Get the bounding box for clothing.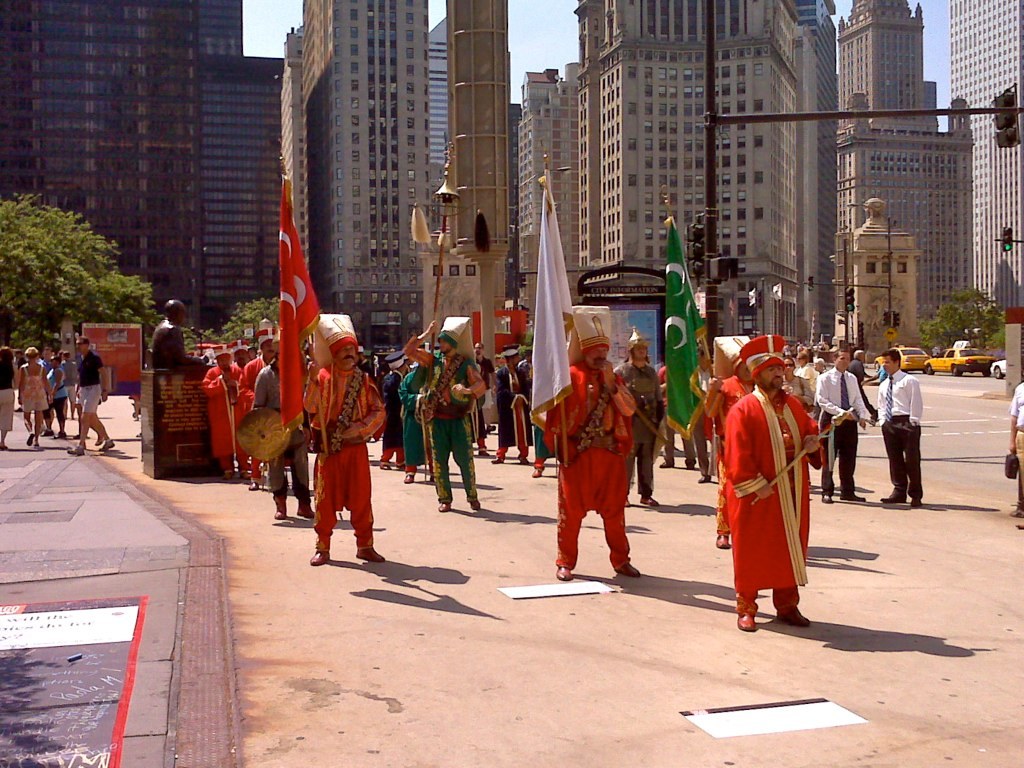
rect(248, 355, 261, 475).
